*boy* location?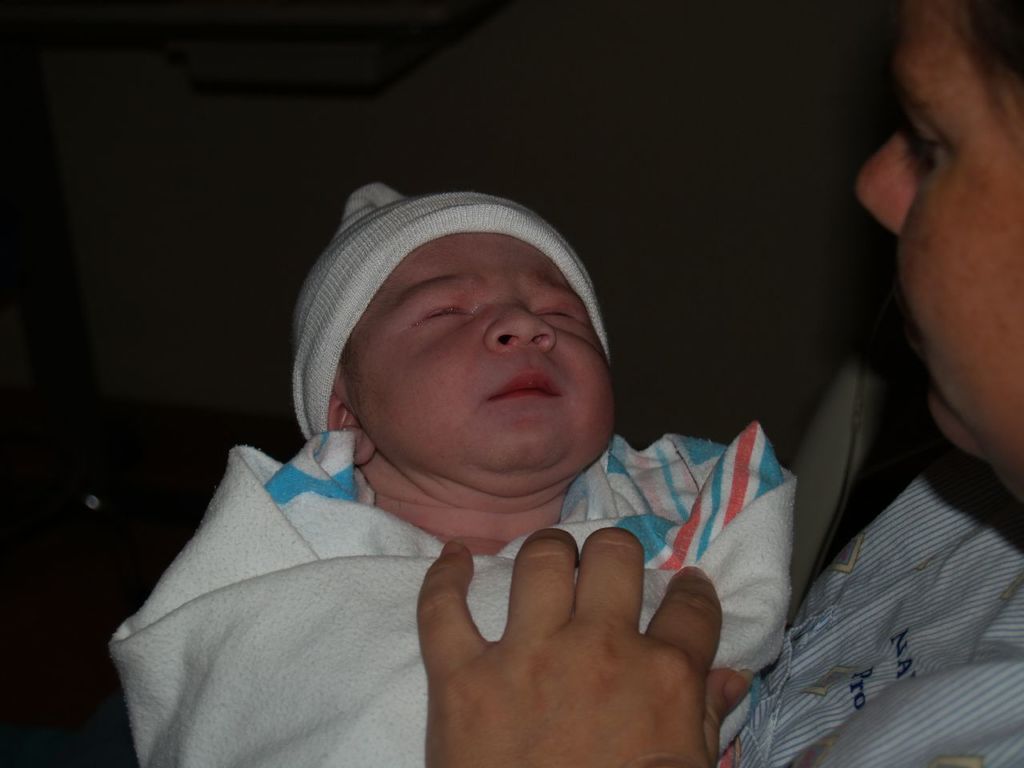
125 156 789 762
